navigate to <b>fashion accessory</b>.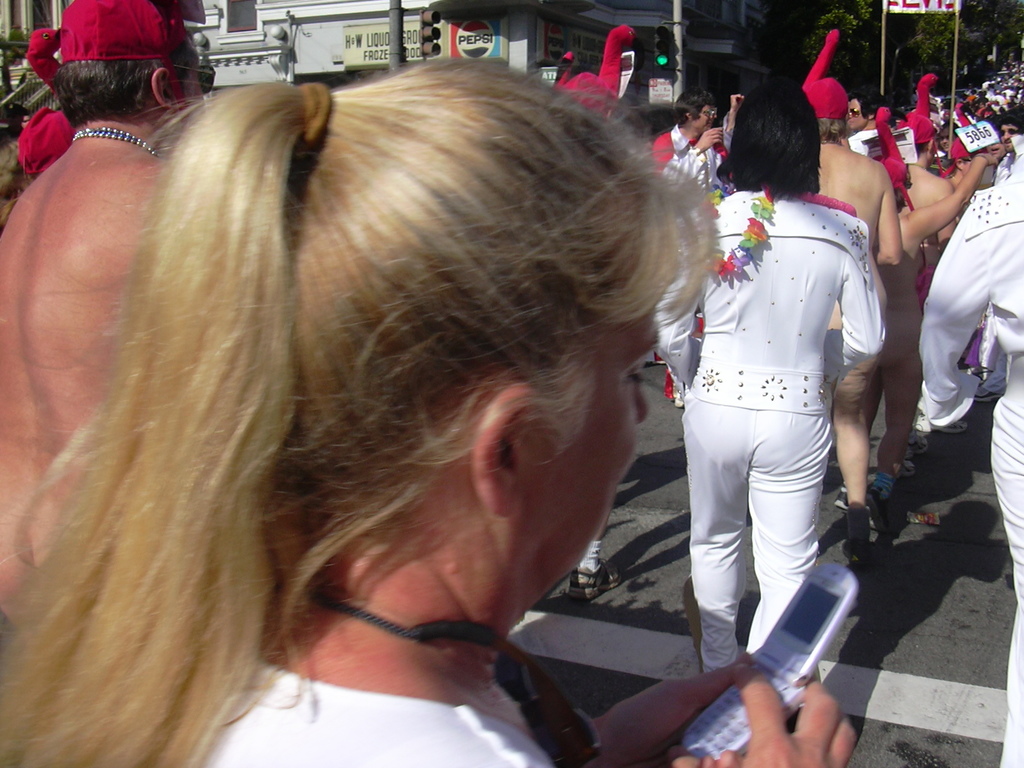
Navigation target: [71,127,158,155].
